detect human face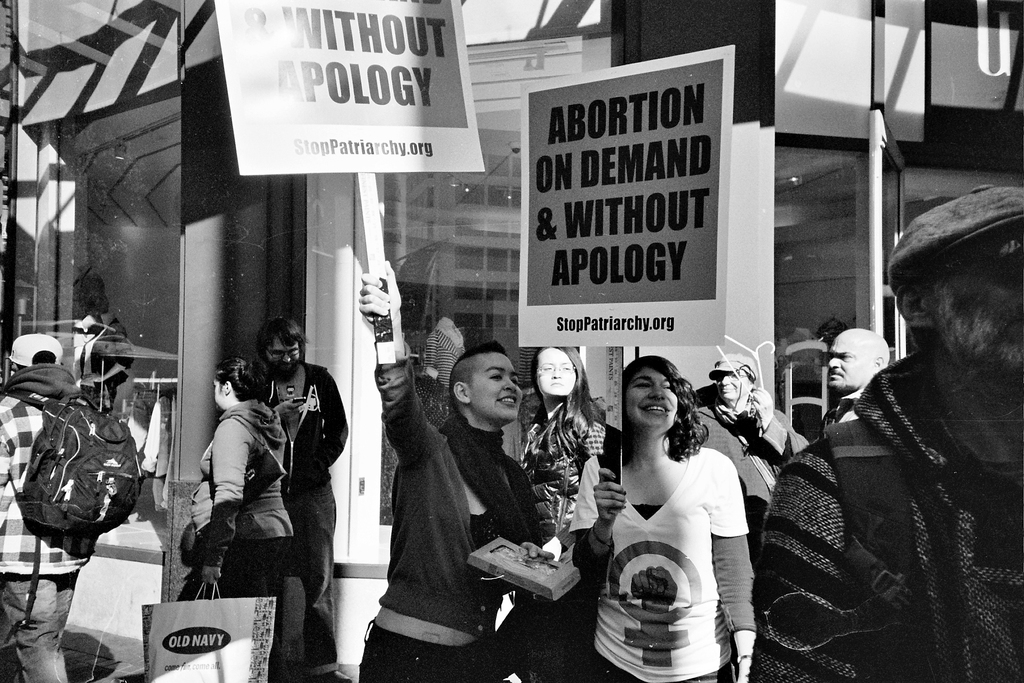
{"x1": 824, "y1": 333, "x2": 858, "y2": 390}
